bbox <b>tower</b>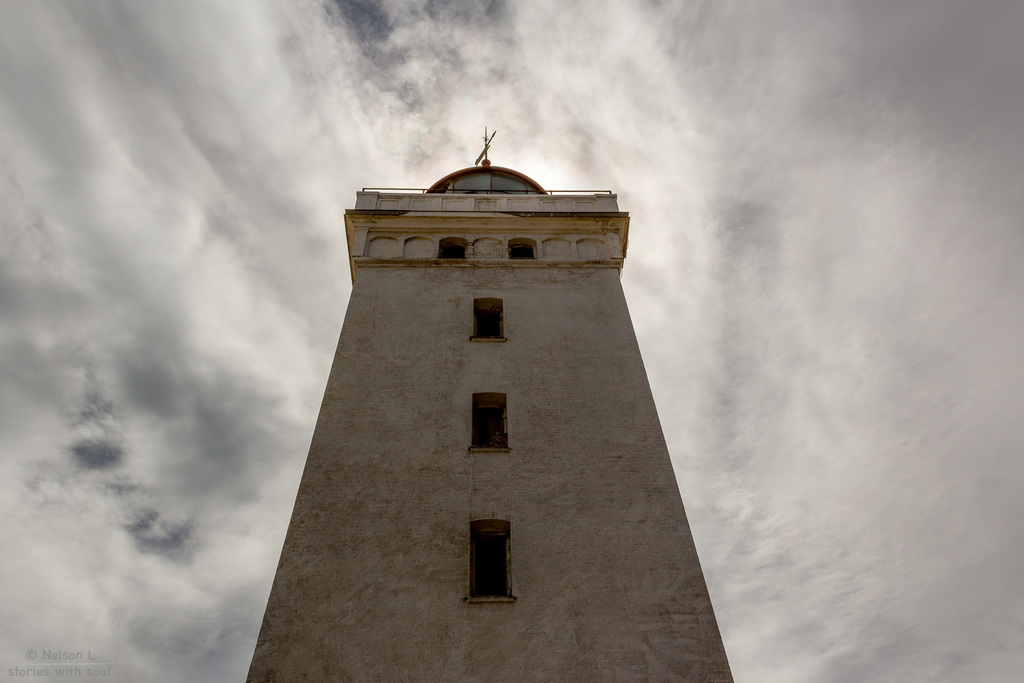
select_region(167, 92, 780, 657)
